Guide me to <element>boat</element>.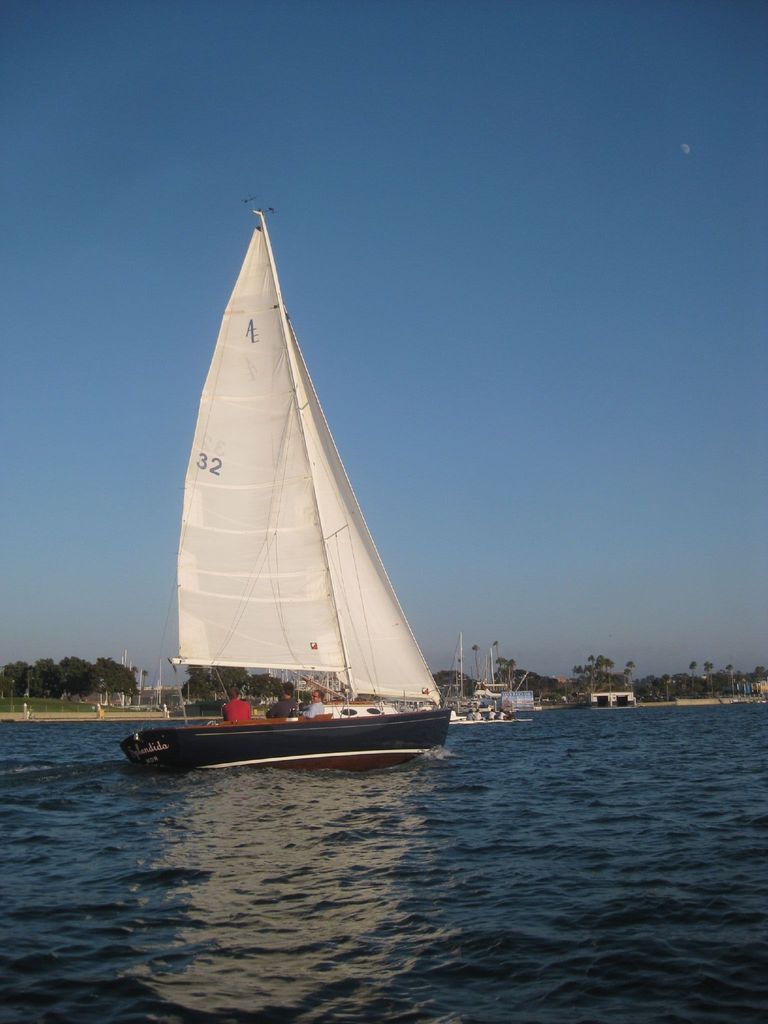
Guidance: [131,191,454,777].
